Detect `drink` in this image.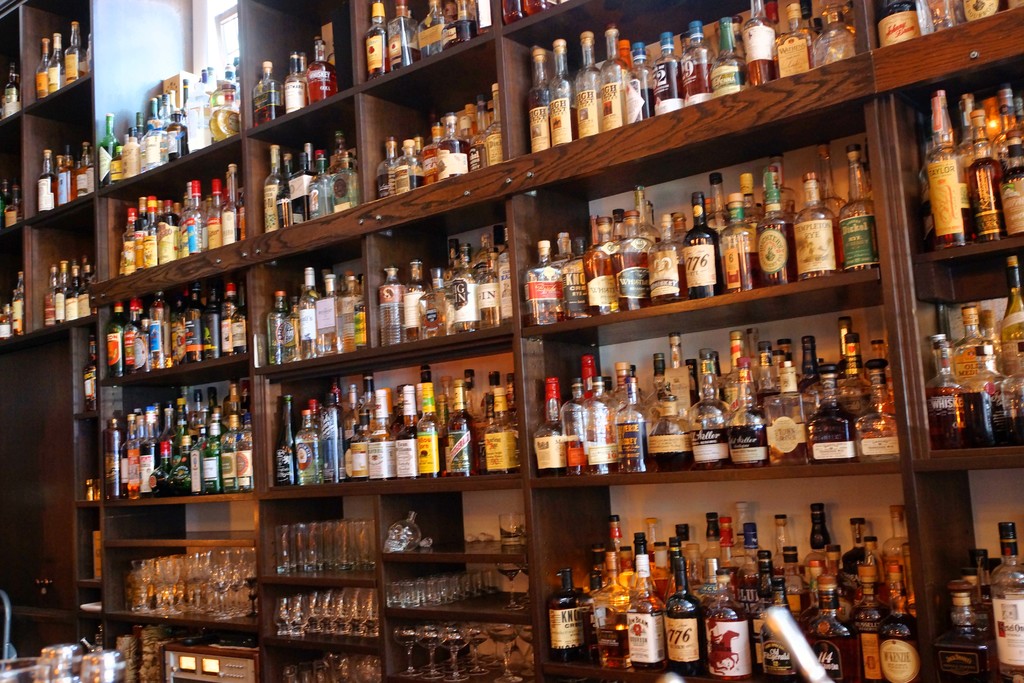
Detection: locate(572, 62, 601, 130).
